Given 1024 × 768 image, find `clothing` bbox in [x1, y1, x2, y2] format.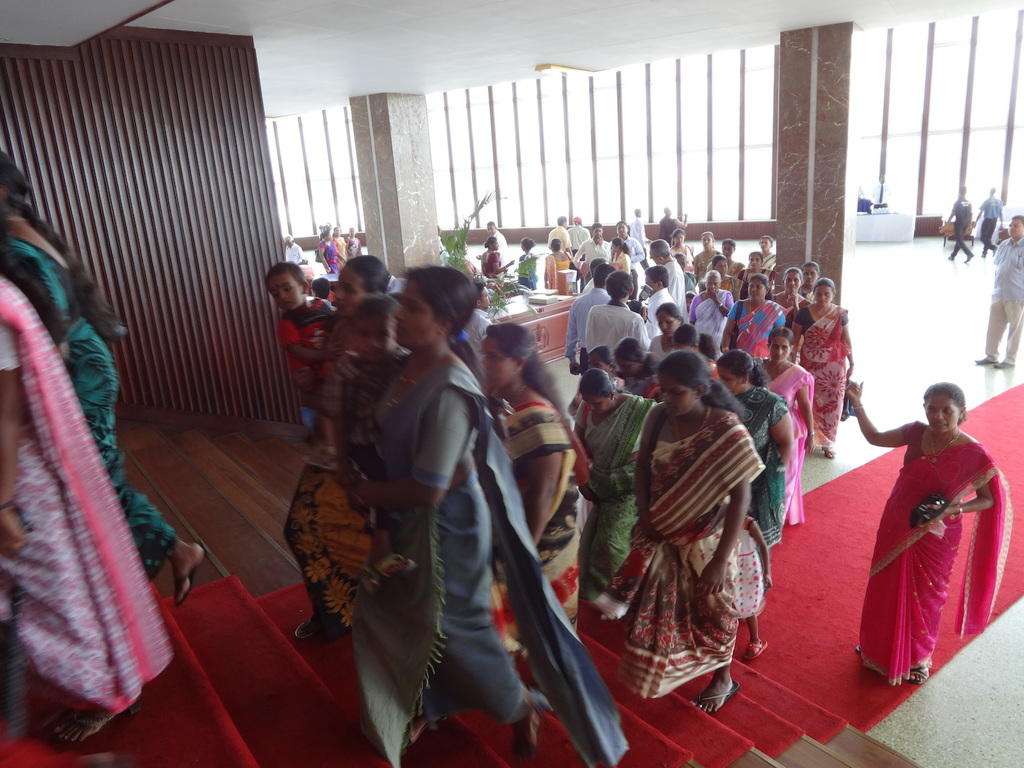
[361, 353, 625, 767].
